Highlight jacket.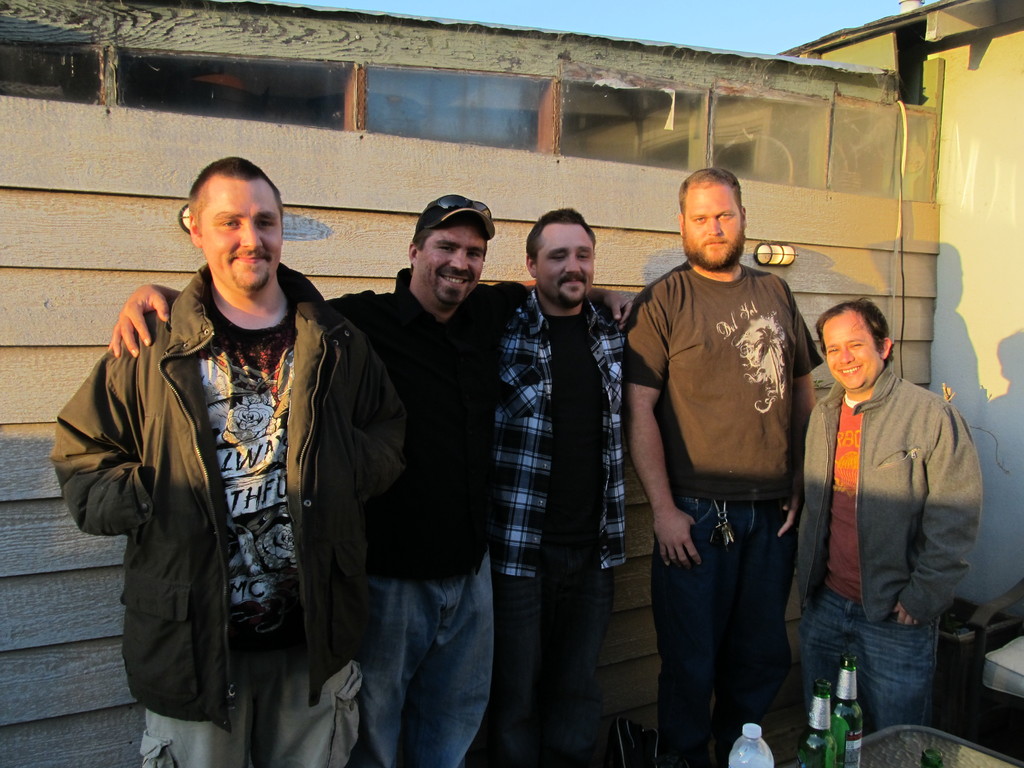
Highlighted region: 69, 182, 361, 760.
